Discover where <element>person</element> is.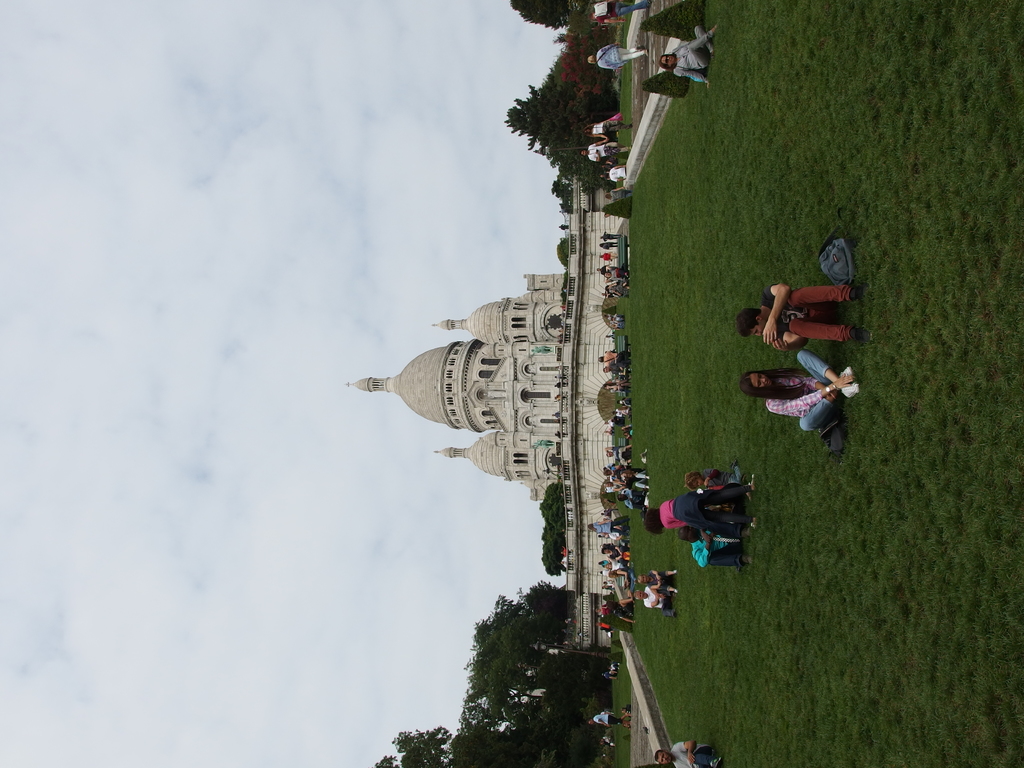
Discovered at 748/343/861/442.
